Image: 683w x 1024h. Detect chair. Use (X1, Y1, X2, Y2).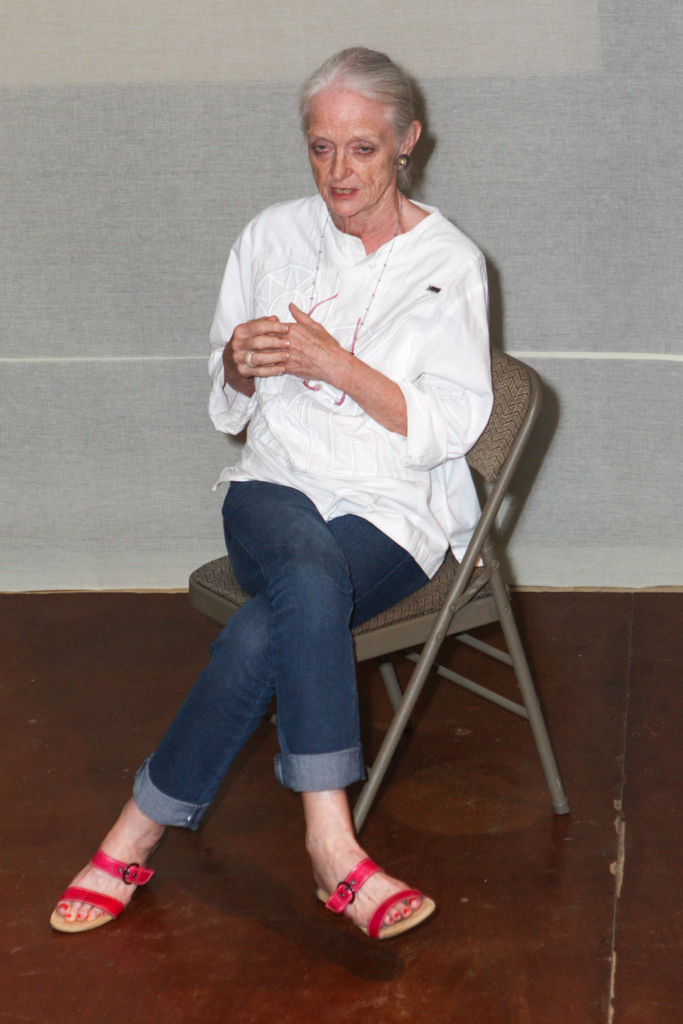
(329, 317, 572, 911).
